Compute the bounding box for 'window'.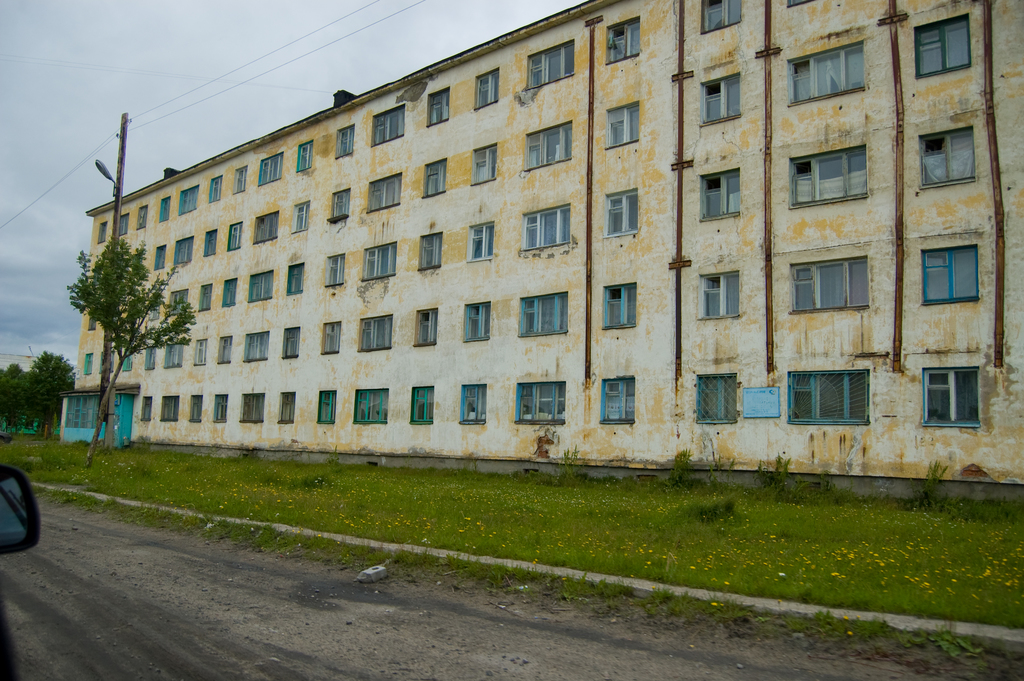
Rect(604, 15, 643, 63).
